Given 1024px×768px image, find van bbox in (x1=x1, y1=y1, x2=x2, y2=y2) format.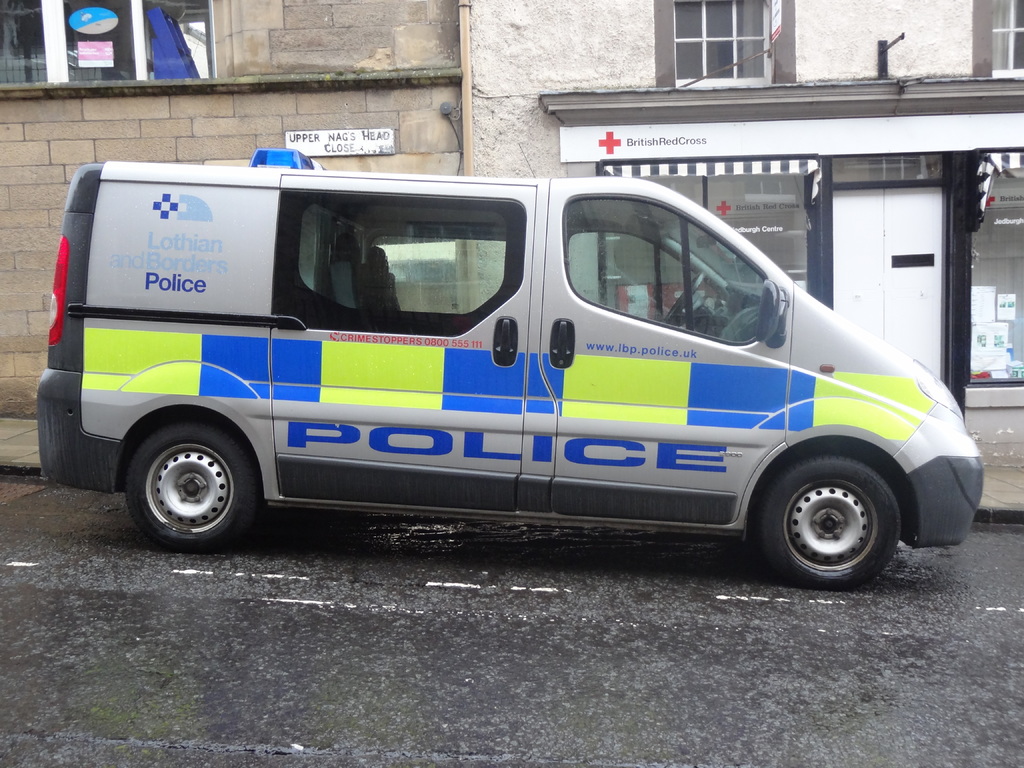
(x1=33, y1=148, x2=986, y2=590).
